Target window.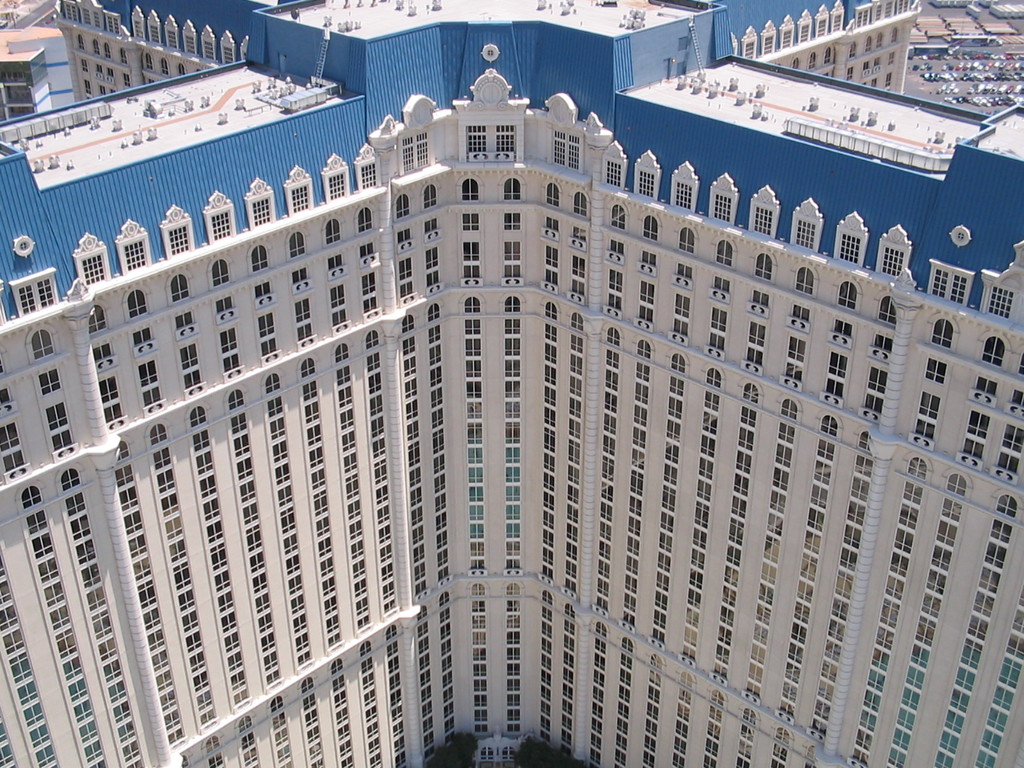
Target region: (851, 478, 870, 500).
